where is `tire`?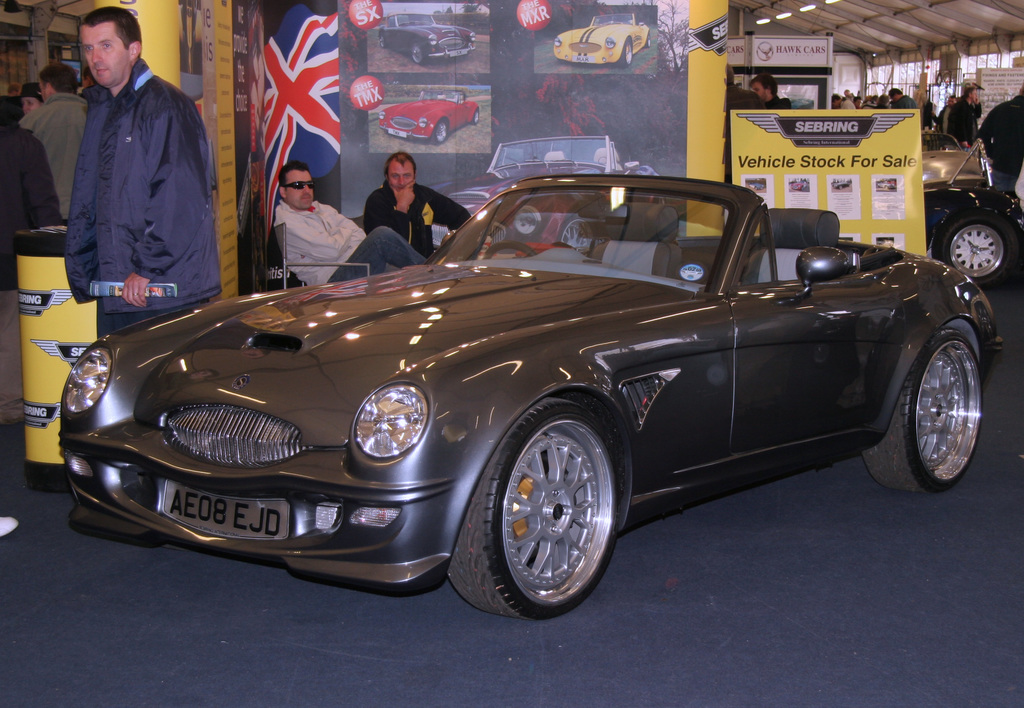
bbox=[616, 41, 634, 66].
